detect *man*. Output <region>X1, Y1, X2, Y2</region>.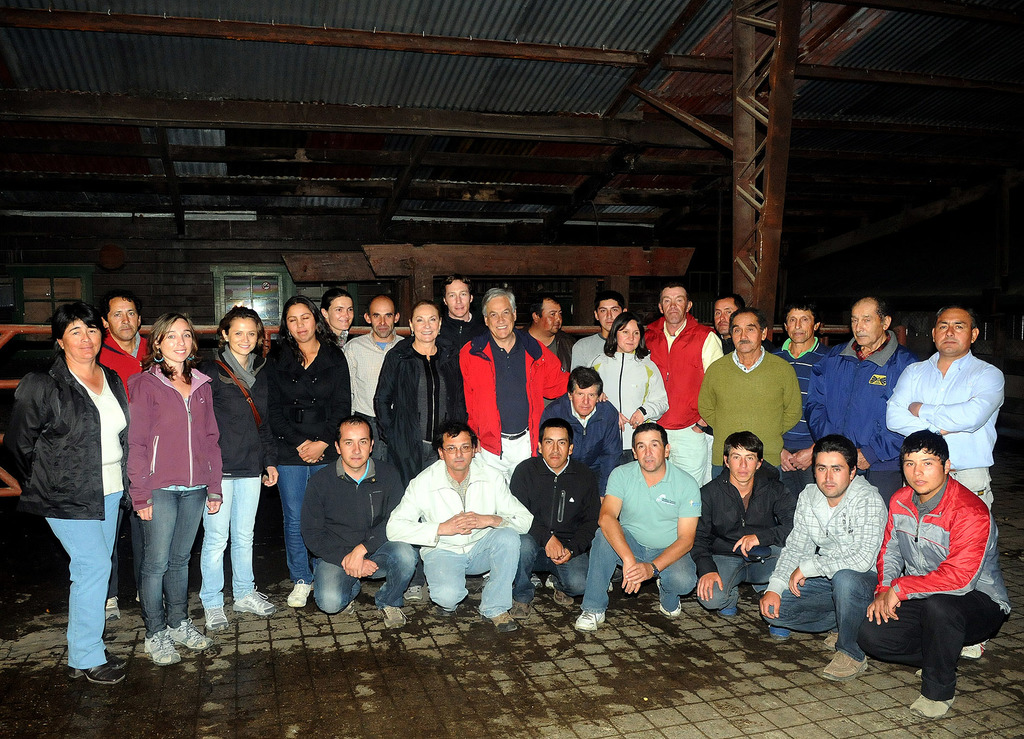
<region>803, 297, 915, 503</region>.
